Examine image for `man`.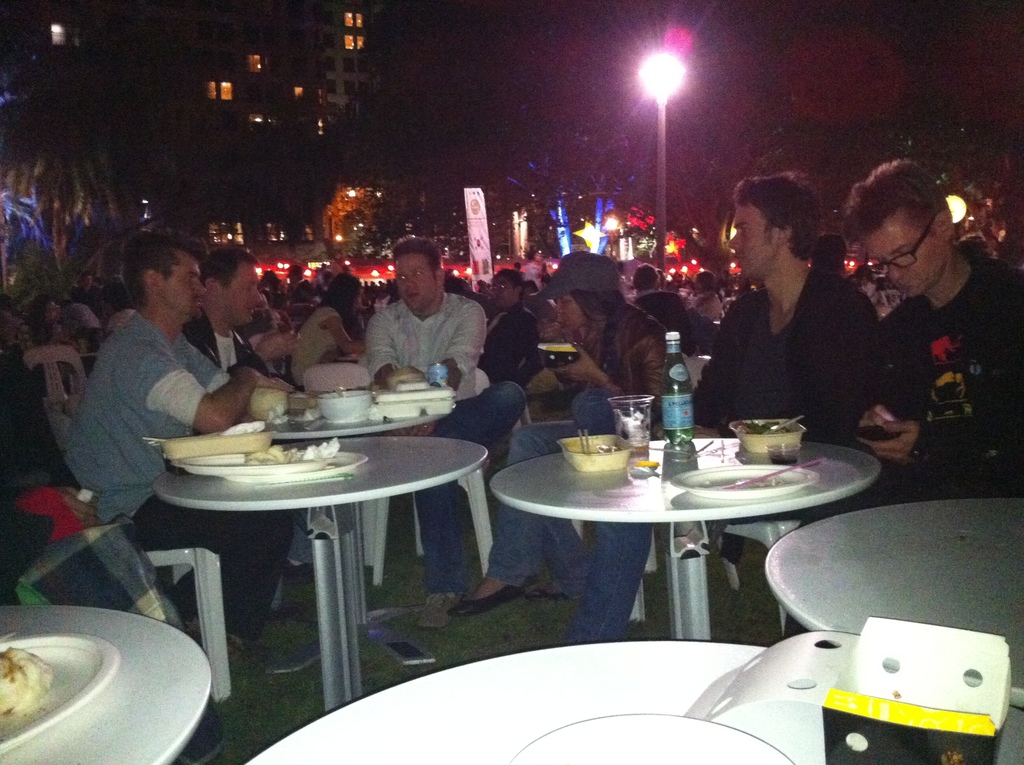
Examination result: 362 234 532 630.
